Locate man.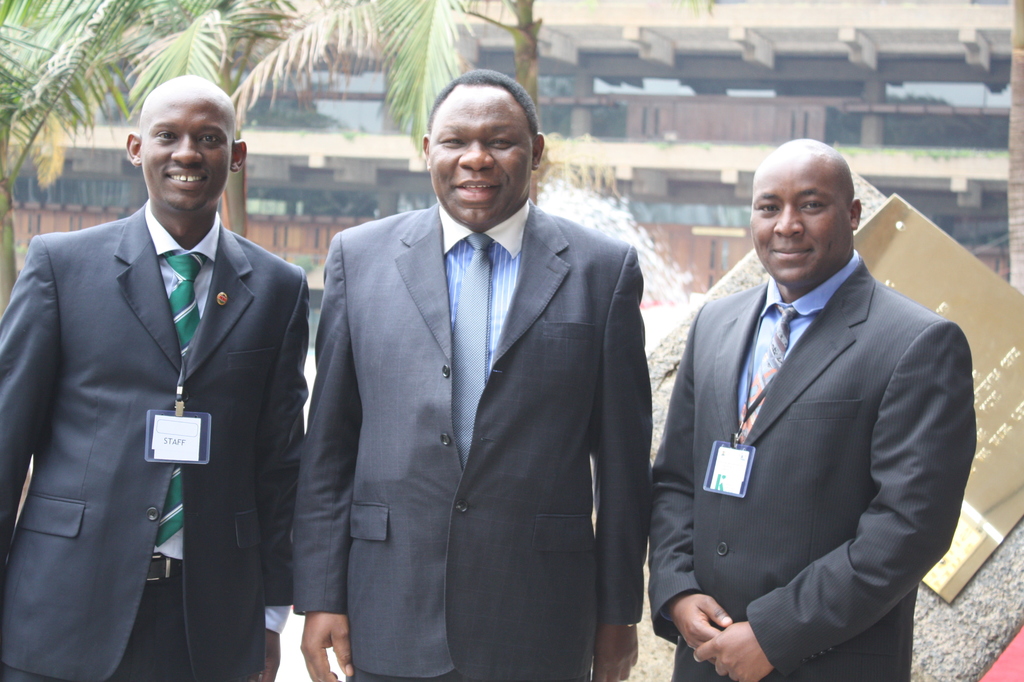
Bounding box: [0,73,304,681].
